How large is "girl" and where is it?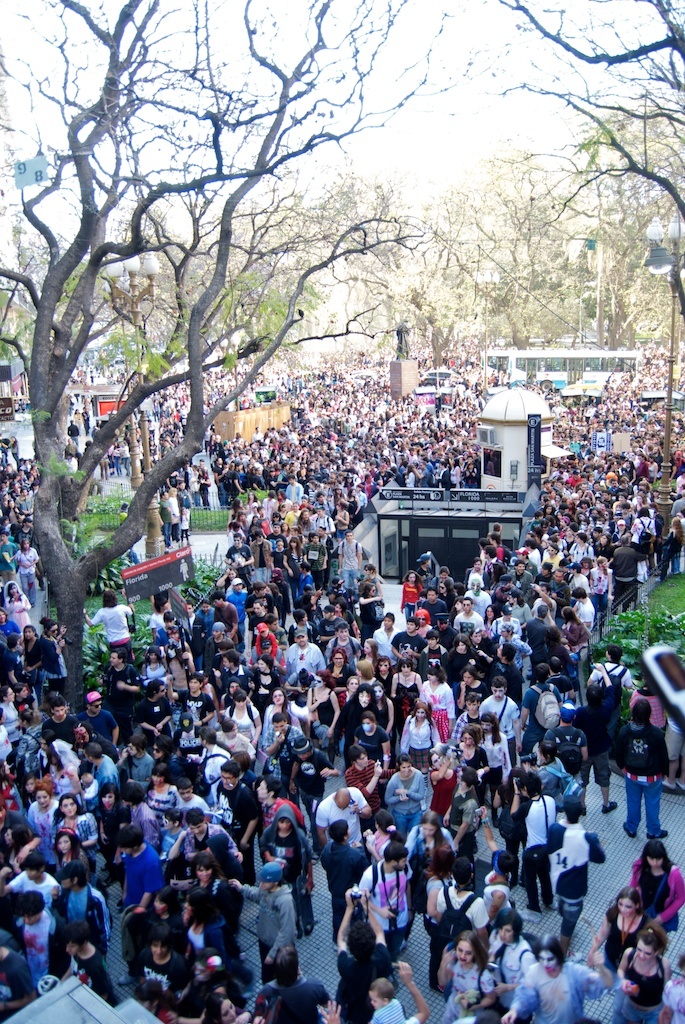
Bounding box: <box>271,687,304,750</box>.
